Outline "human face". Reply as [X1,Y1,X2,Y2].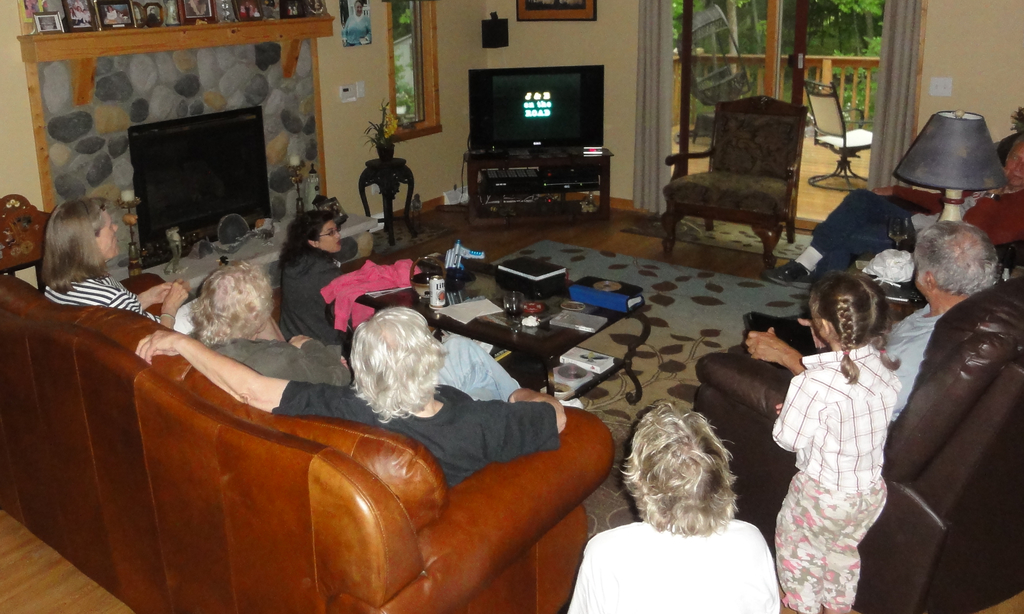
[97,205,116,258].
